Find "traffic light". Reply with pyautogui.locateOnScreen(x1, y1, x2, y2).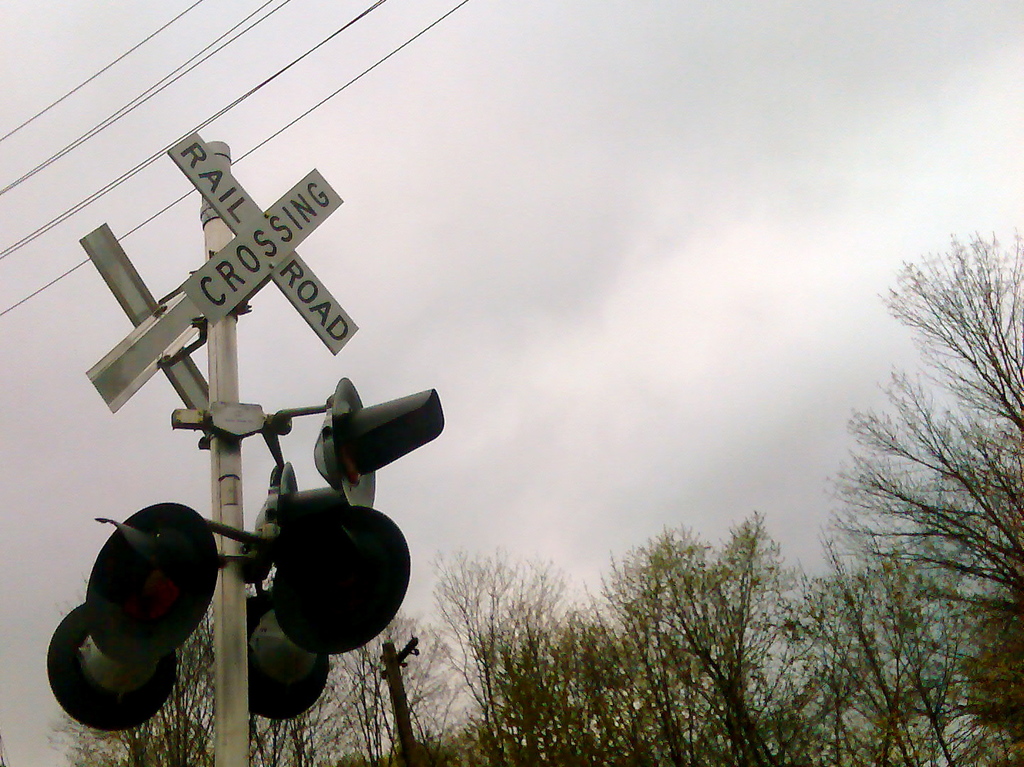
pyautogui.locateOnScreen(310, 374, 443, 511).
